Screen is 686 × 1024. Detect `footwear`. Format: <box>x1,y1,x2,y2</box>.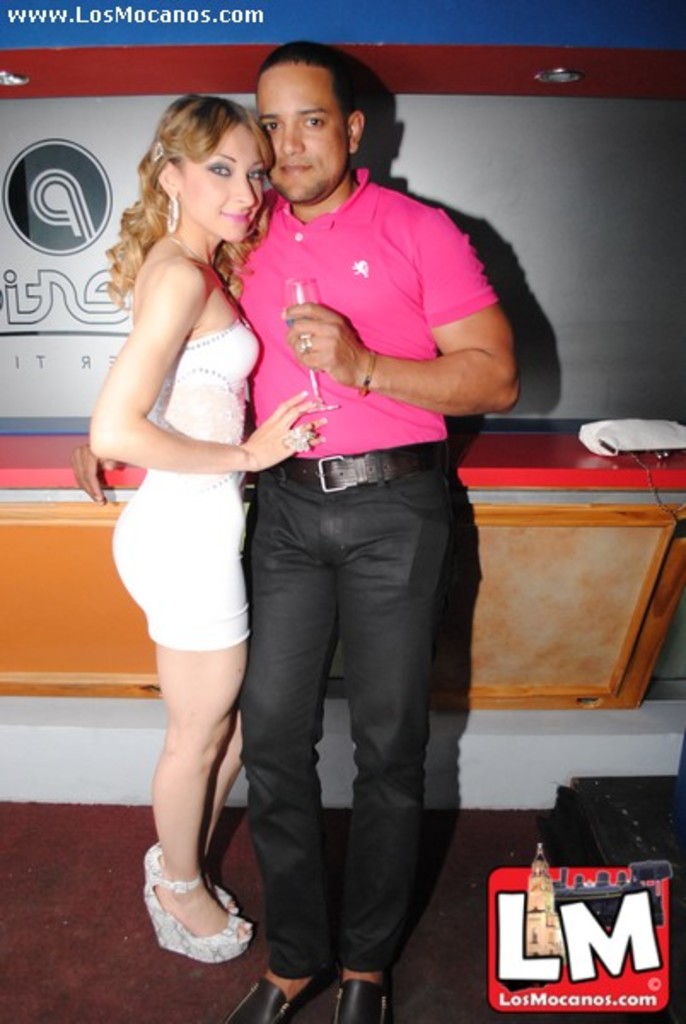
<box>137,835,239,908</box>.
